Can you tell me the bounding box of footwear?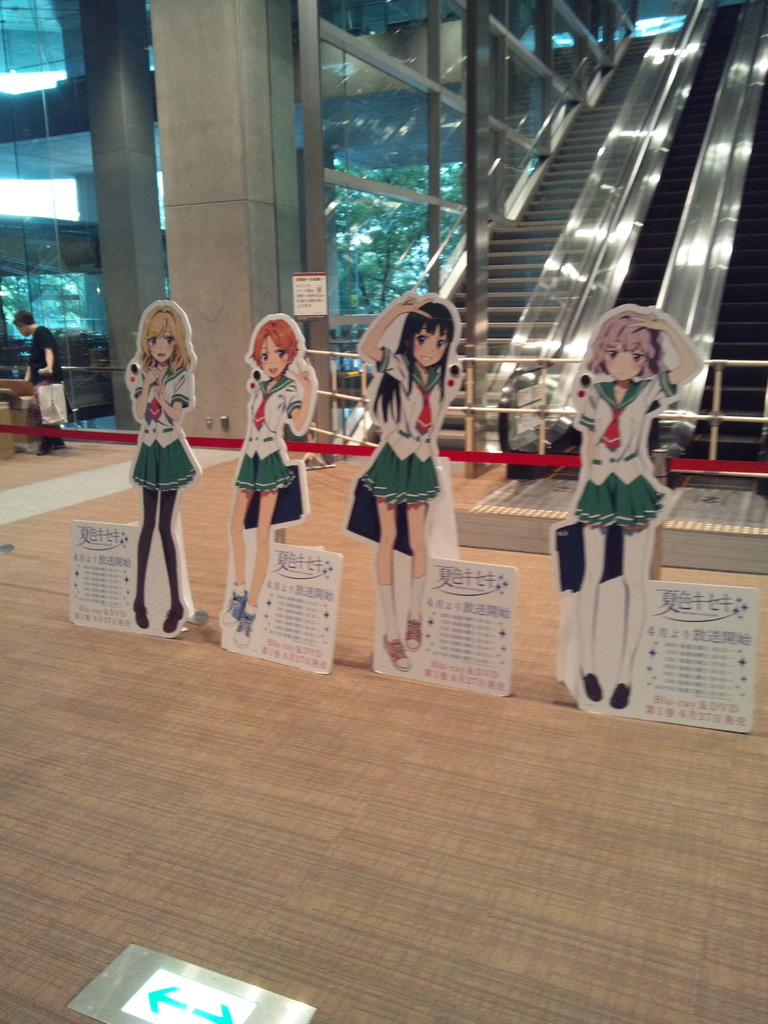
l=403, t=619, r=420, b=650.
